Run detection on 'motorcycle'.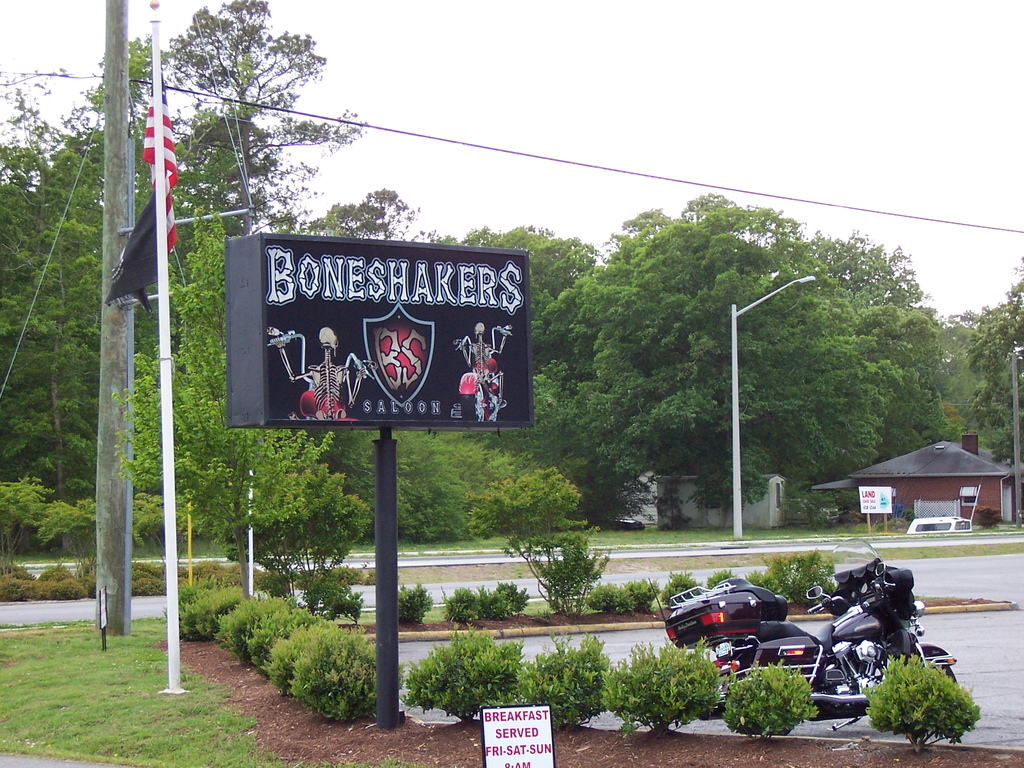
Result: pyautogui.locateOnScreen(661, 538, 954, 731).
